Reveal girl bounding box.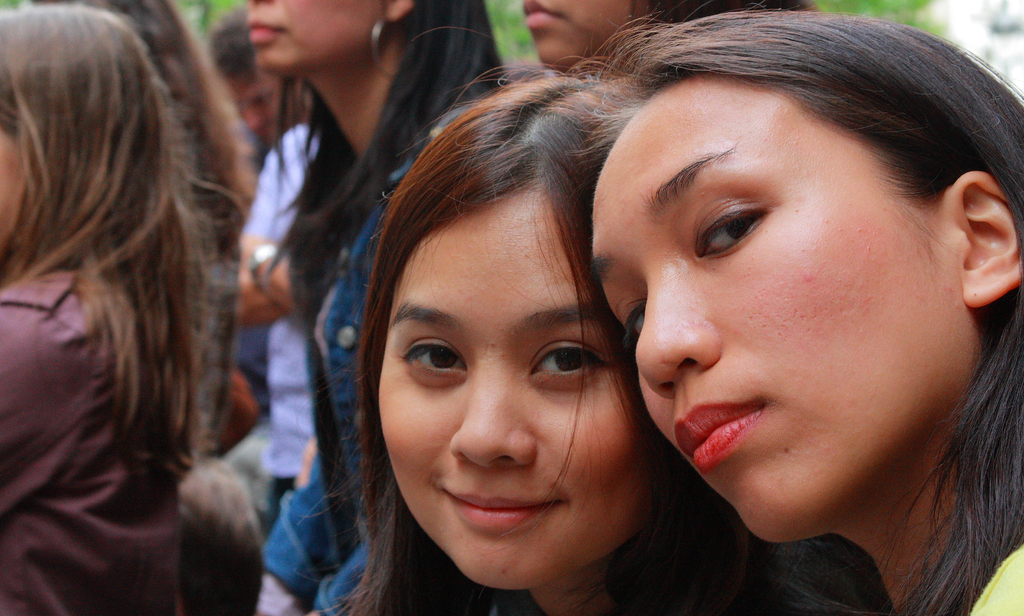
Revealed: left=305, top=60, right=751, bottom=615.
